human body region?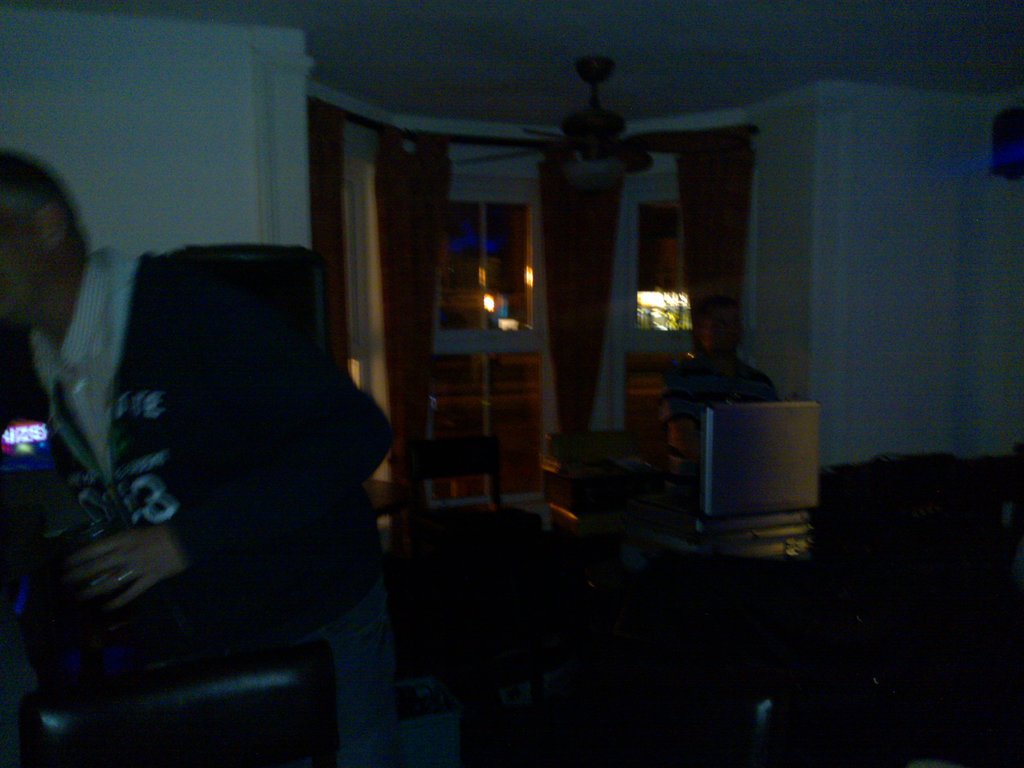
rect(0, 148, 392, 767)
